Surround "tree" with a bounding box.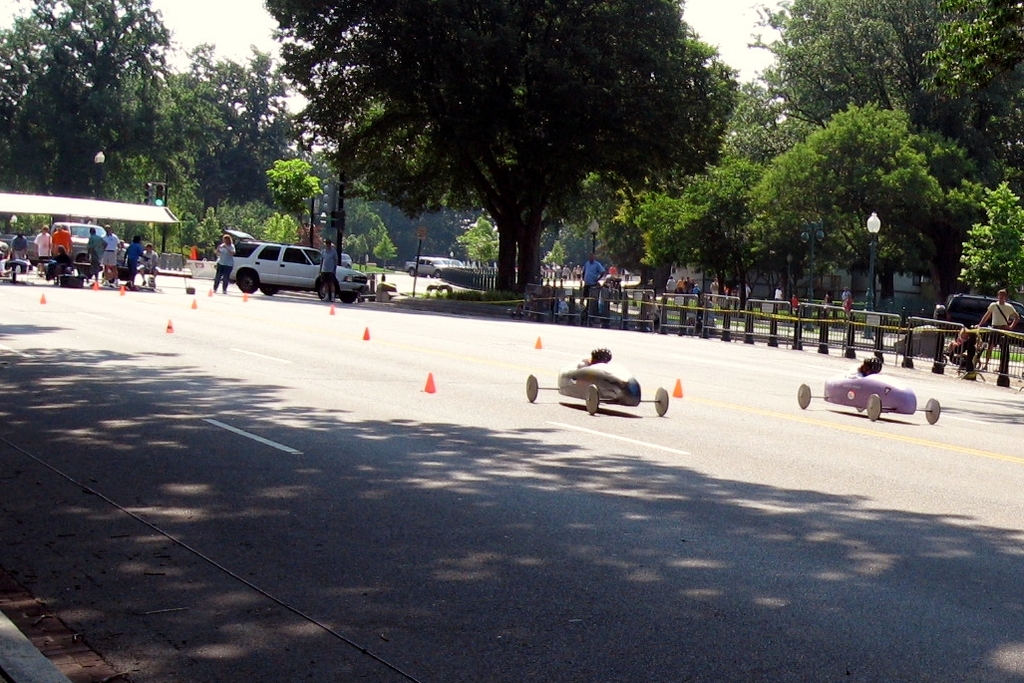
x1=373, y1=231, x2=400, y2=270.
